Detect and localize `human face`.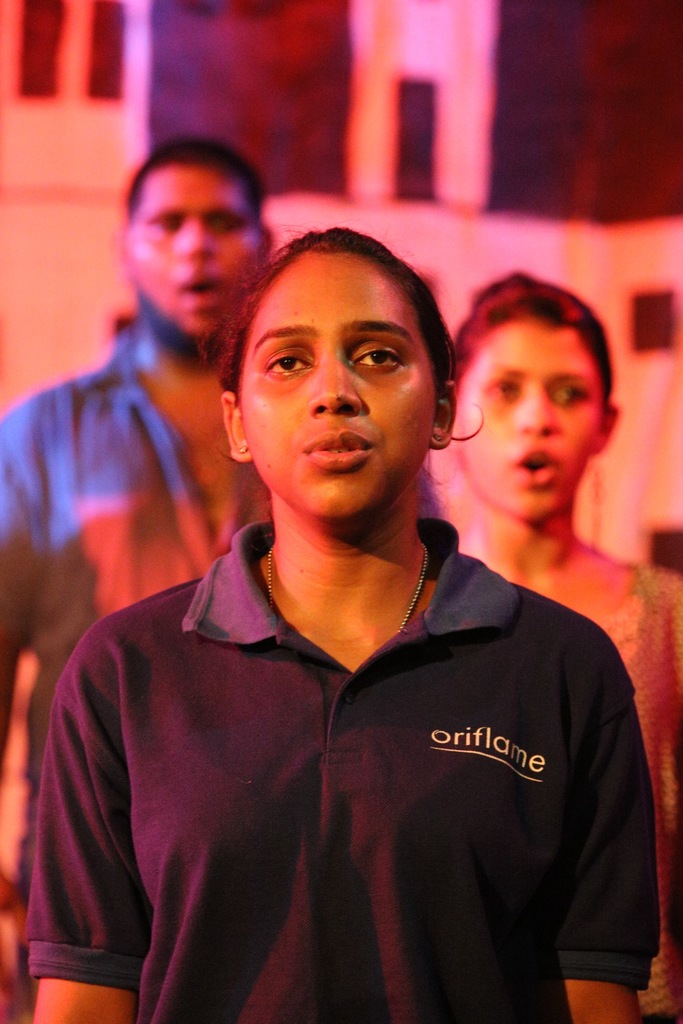
Localized at box(238, 251, 453, 511).
